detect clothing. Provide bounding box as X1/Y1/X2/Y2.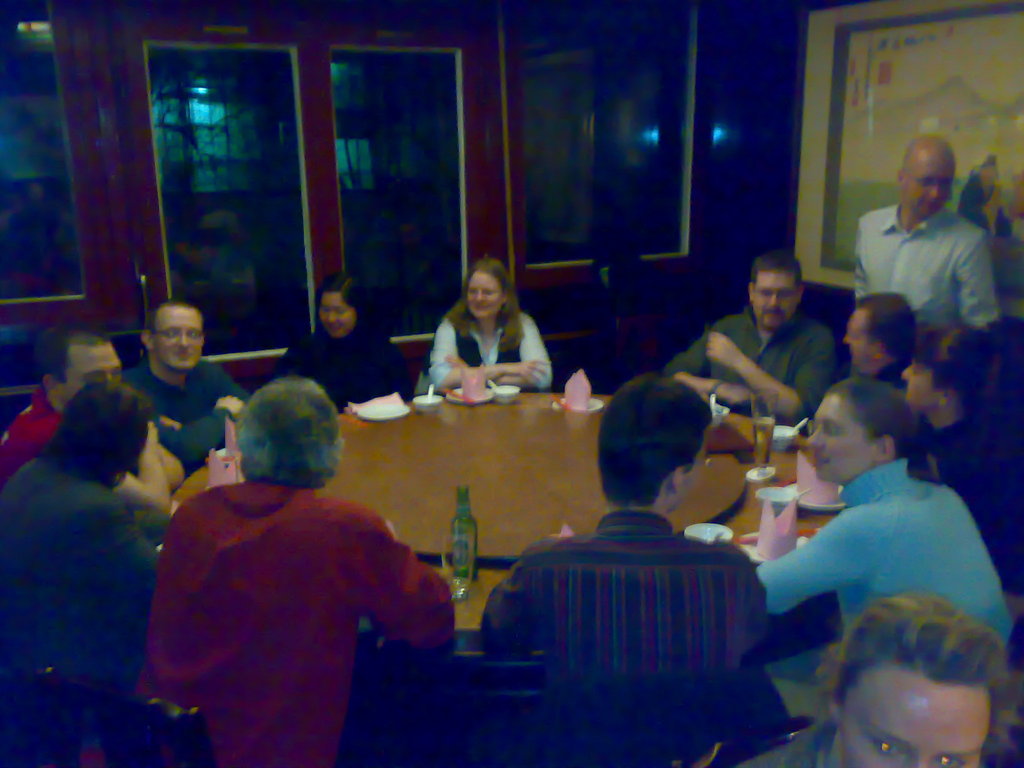
0/392/65/490.
